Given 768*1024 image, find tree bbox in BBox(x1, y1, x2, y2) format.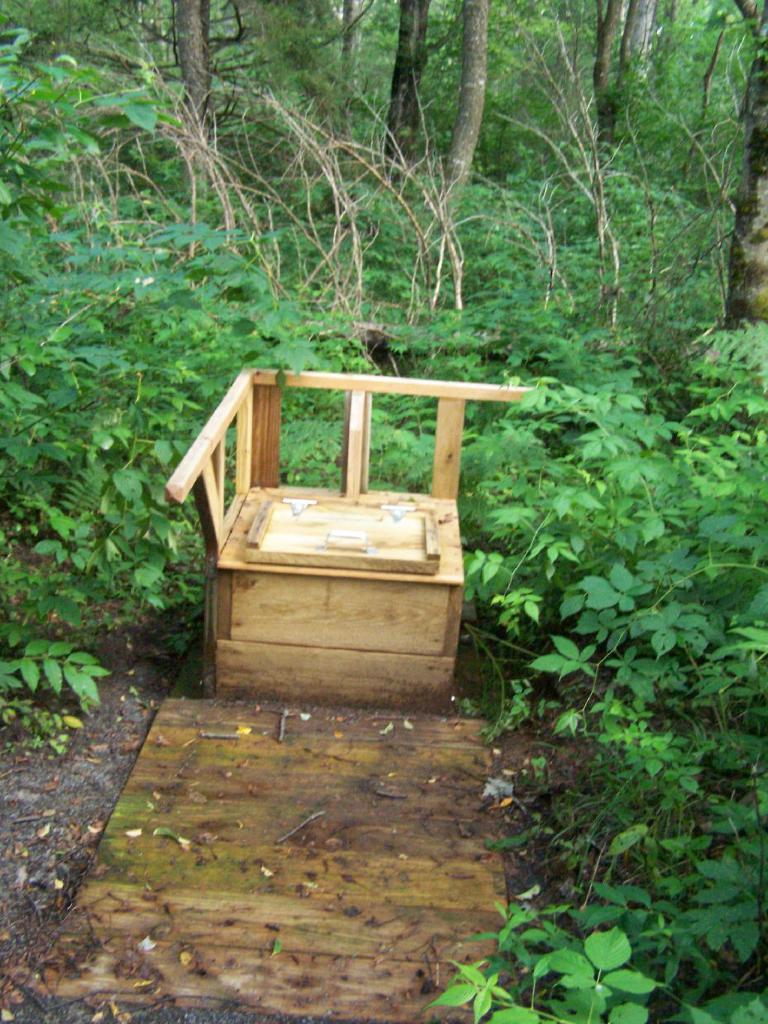
BBox(611, 0, 660, 110).
